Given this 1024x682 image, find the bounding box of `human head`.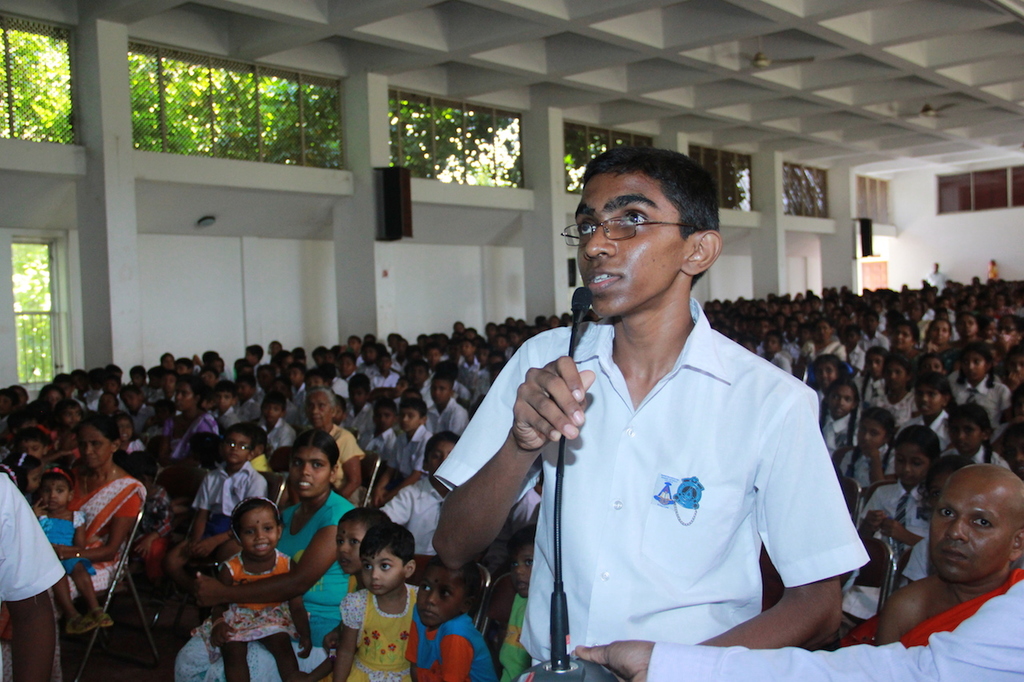
Rect(814, 323, 835, 349).
